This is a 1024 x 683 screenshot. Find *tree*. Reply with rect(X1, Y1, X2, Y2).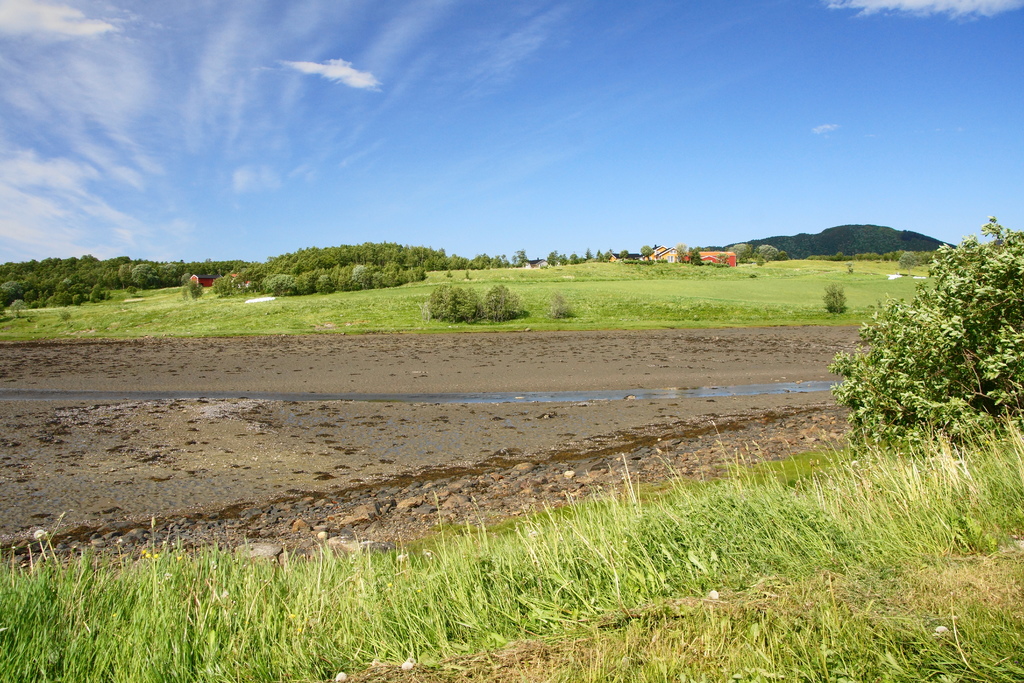
rect(600, 247, 614, 259).
